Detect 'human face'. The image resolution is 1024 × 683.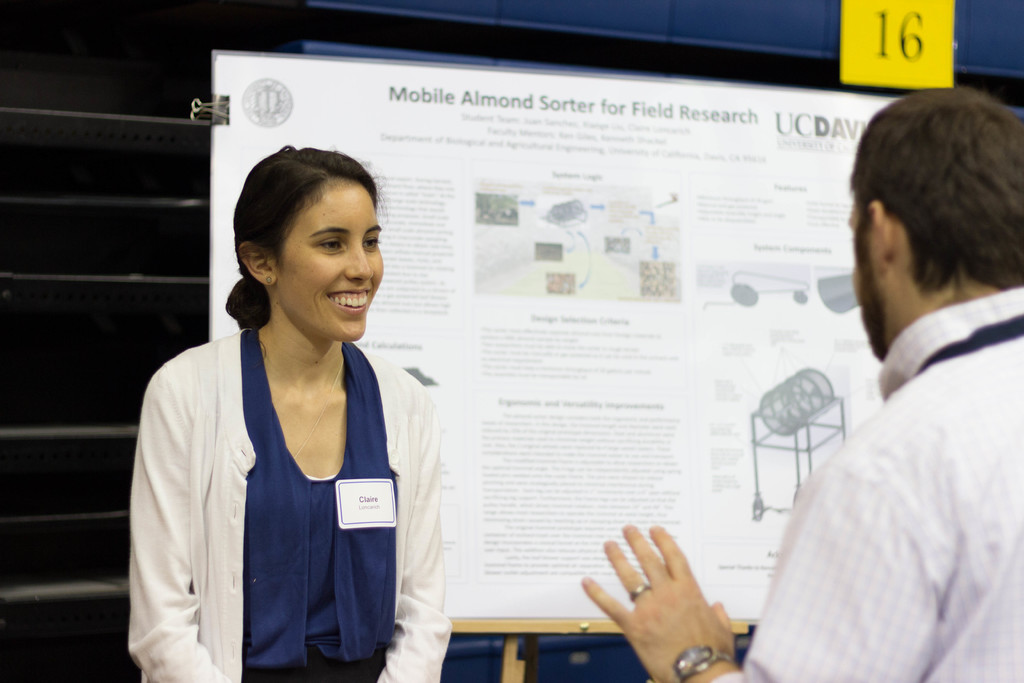
select_region(269, 179, 383, 340).
